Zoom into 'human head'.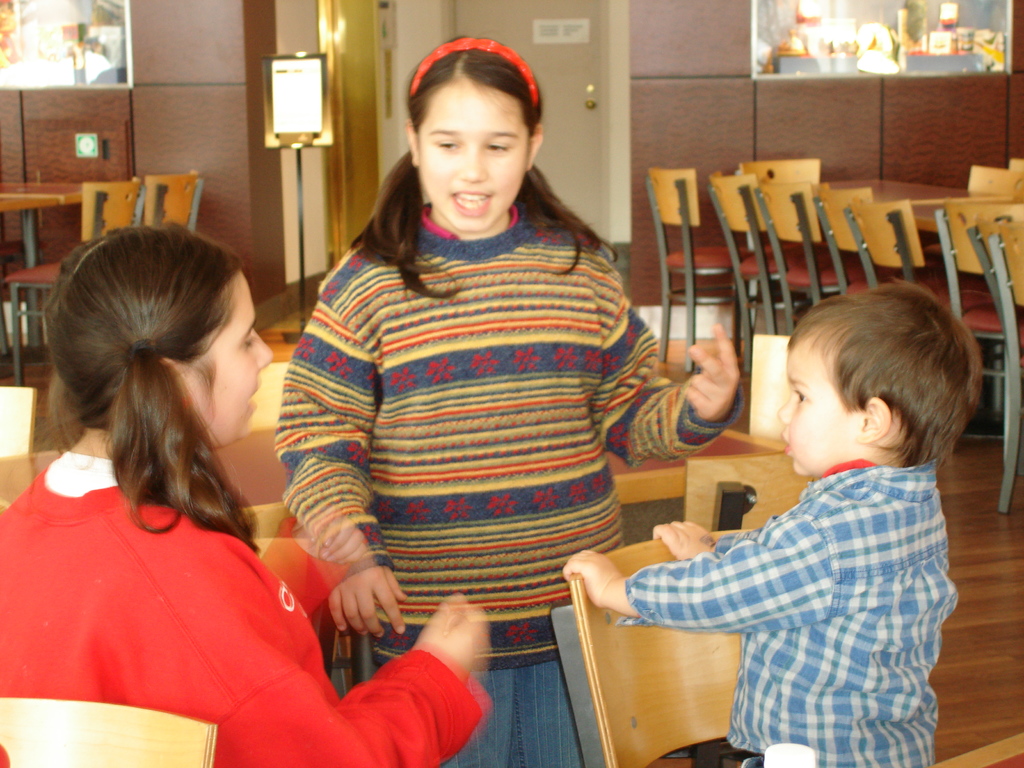
Zoom target: bbox=(43, 230, 269, 457).
